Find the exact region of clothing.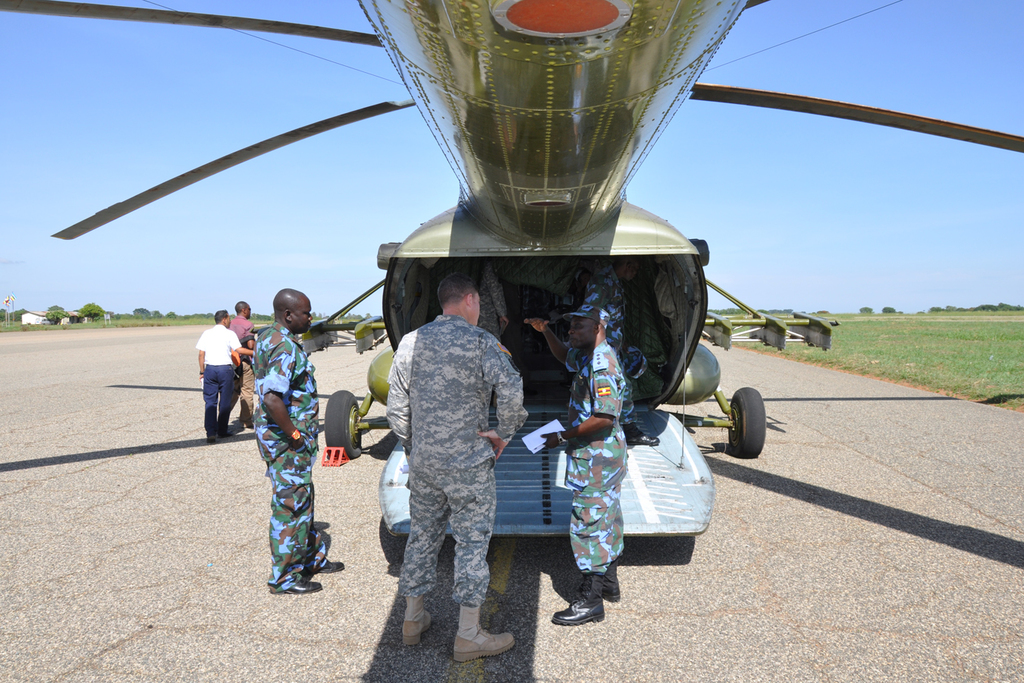
Exact region: x1=198, y1=320, x2=239, y2=436.
